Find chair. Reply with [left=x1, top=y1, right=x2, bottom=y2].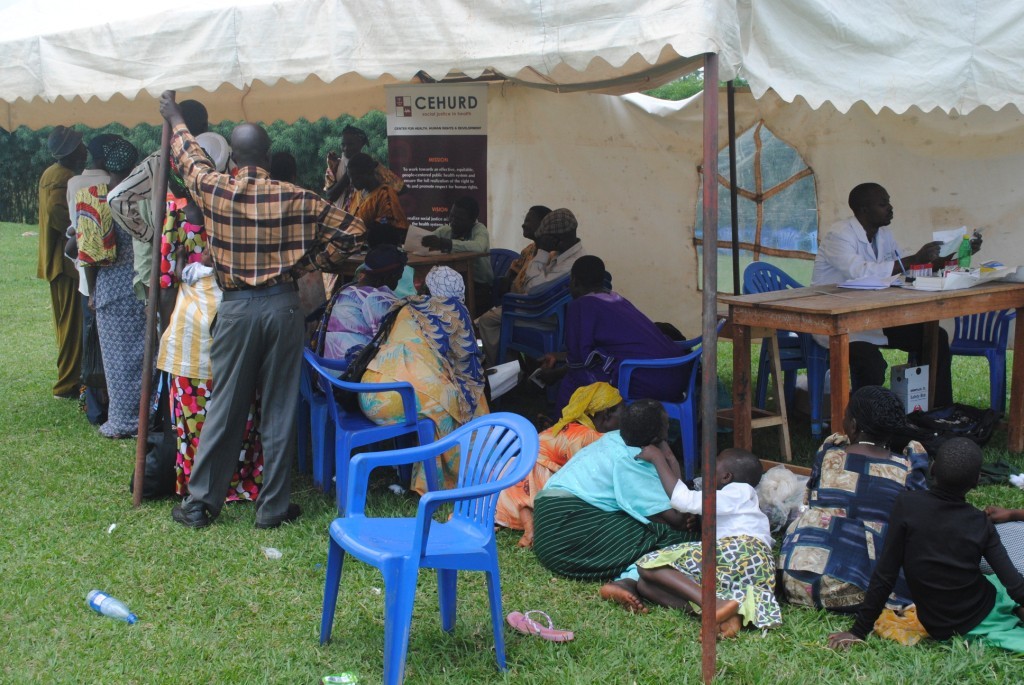
[left=944, top=300, right=1023, bottom=422].
